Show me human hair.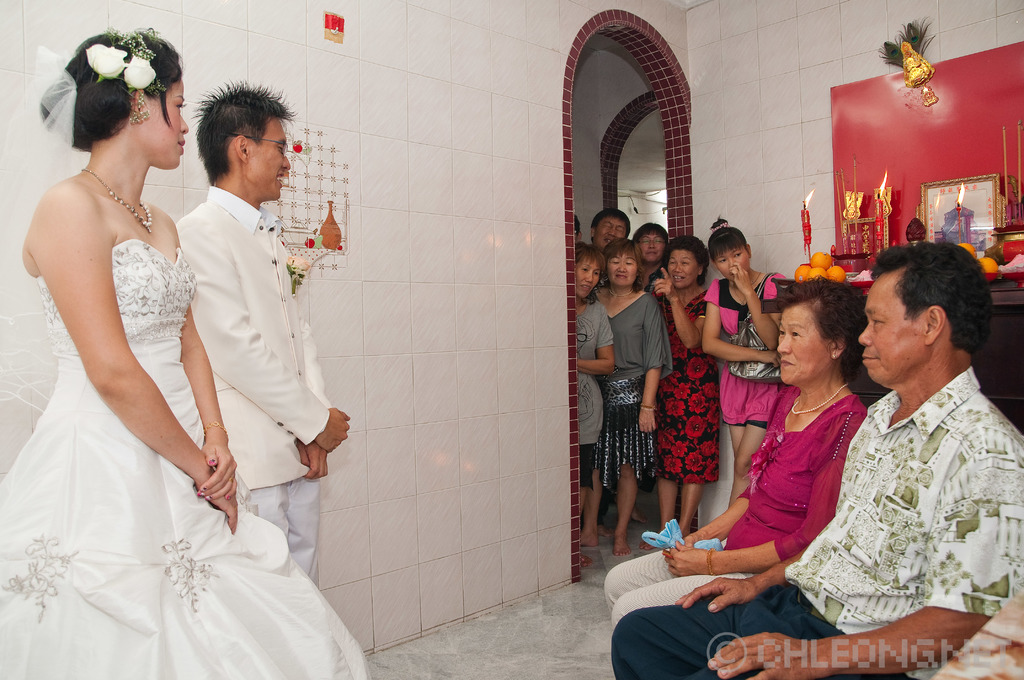
human hair is here: Rect(190, 80, 292, 185).
